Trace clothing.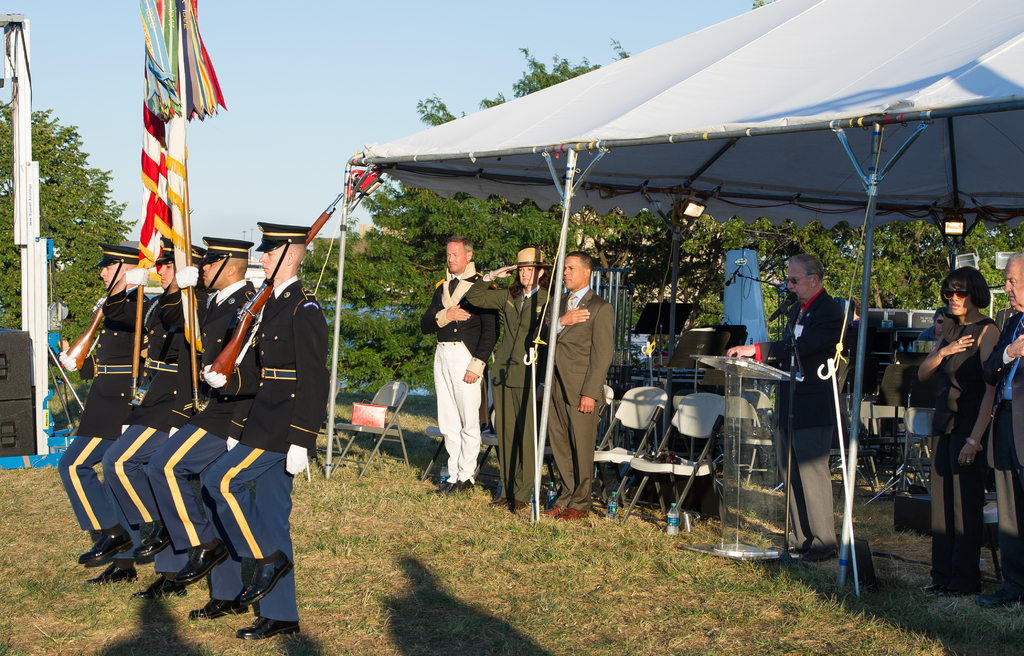
Traced to box=[202, 438, 300, 626].
